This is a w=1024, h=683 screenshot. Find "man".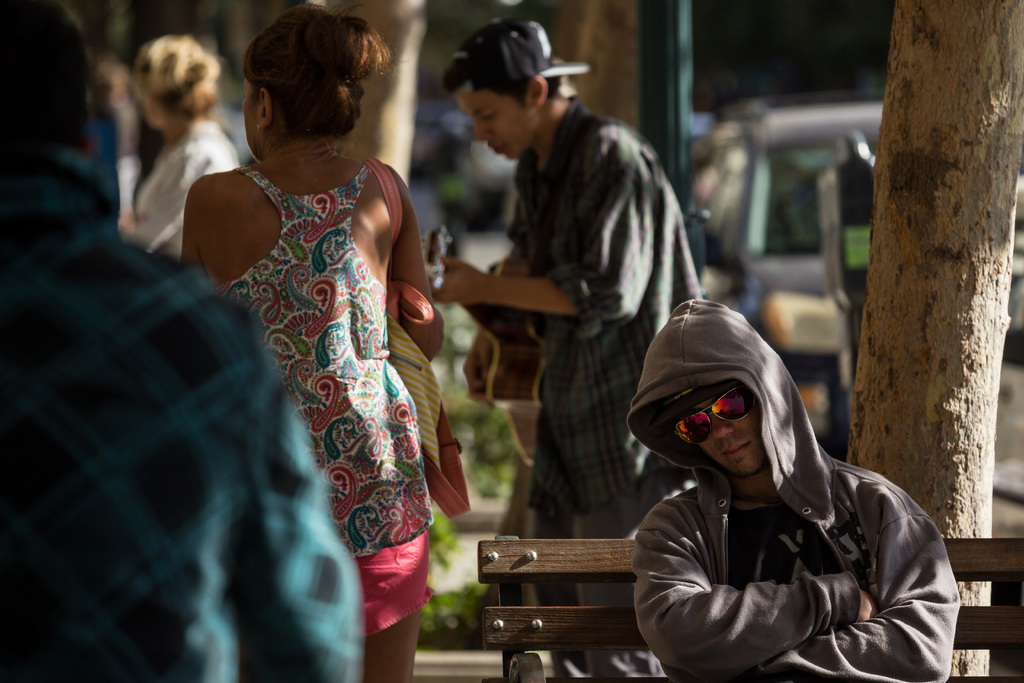
Bounding box: {"x1": 602, "y1": 297, "x2": 966, "y2": 682}.
